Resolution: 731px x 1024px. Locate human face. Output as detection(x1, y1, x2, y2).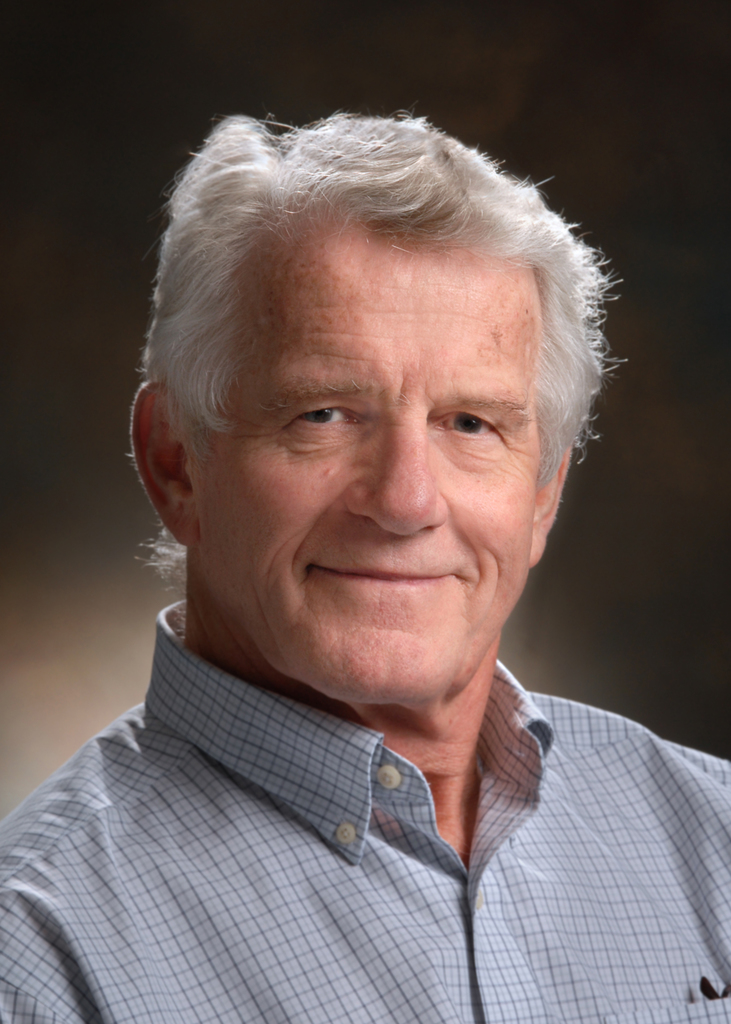
detection(183, 186, 578, 698).
